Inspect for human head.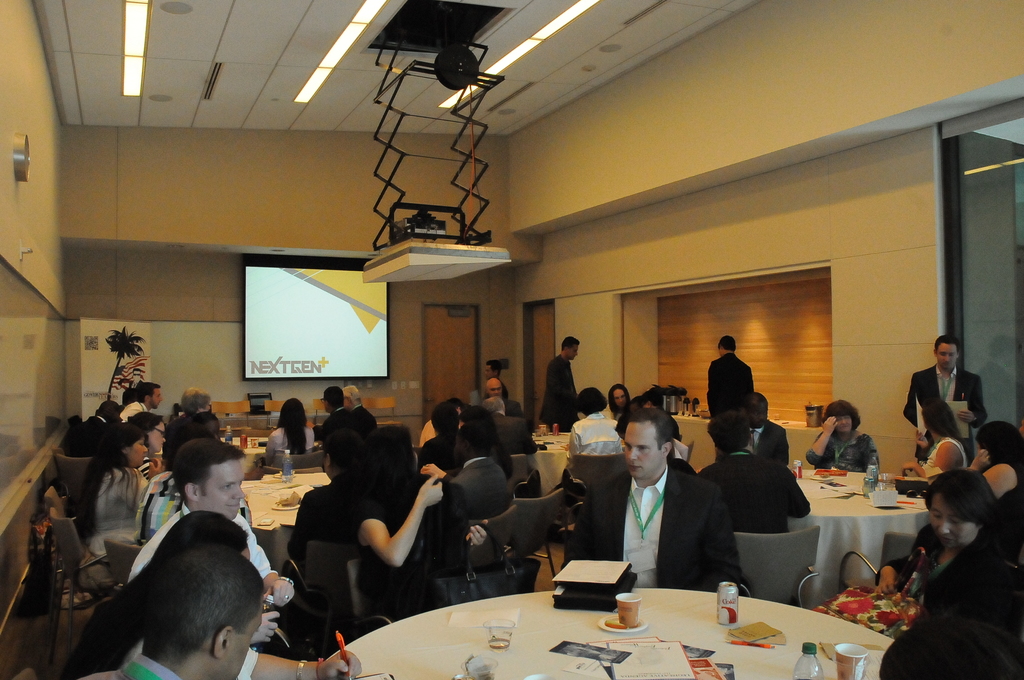
Inspection: {"left": 561, "top": 336, "right": 580, "bottom": 359}.
